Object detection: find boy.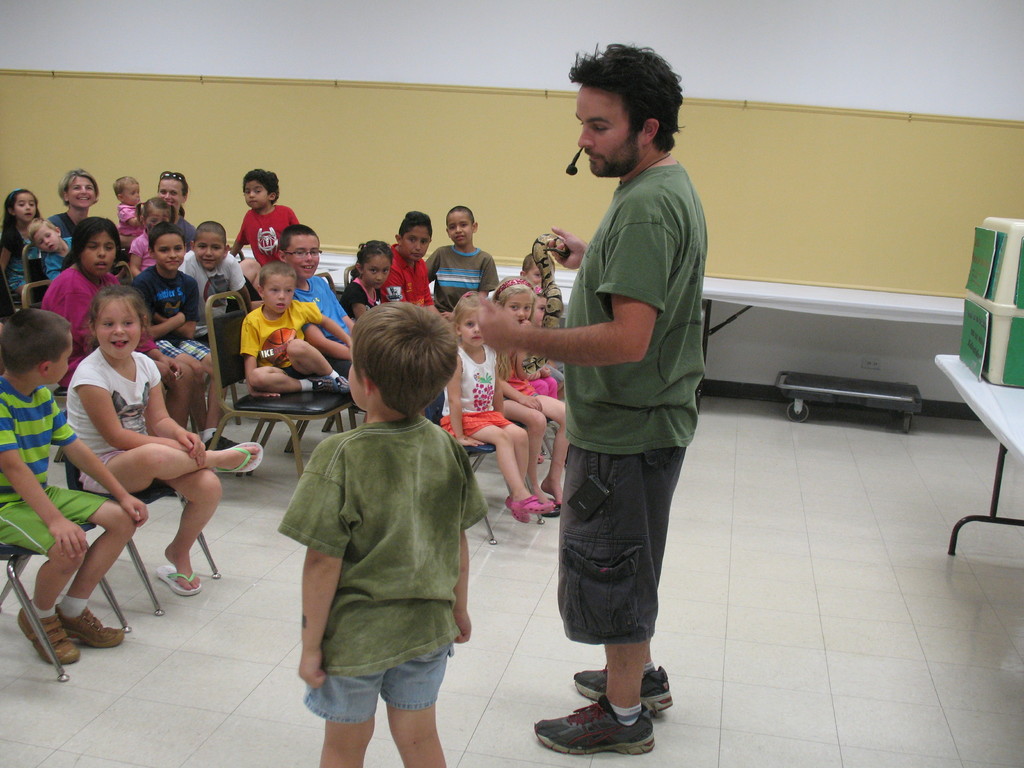
<box>130,221,239,451</box>.
